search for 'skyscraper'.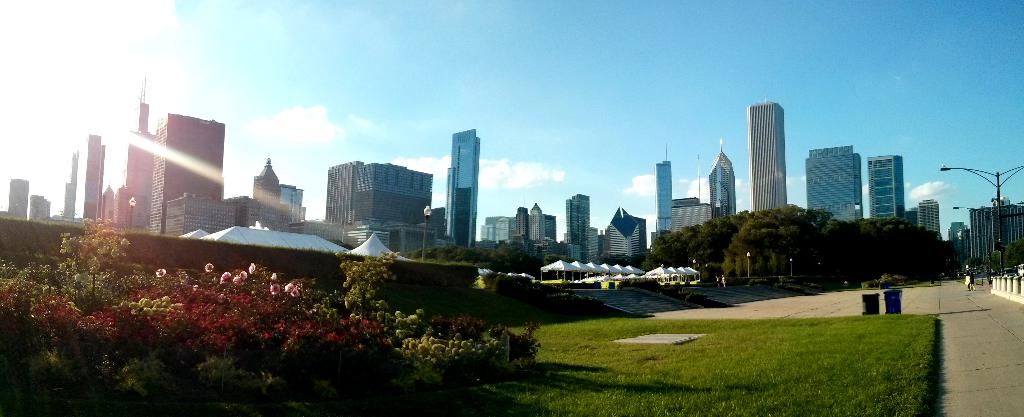
Found at 71, 134, 107, 229.
